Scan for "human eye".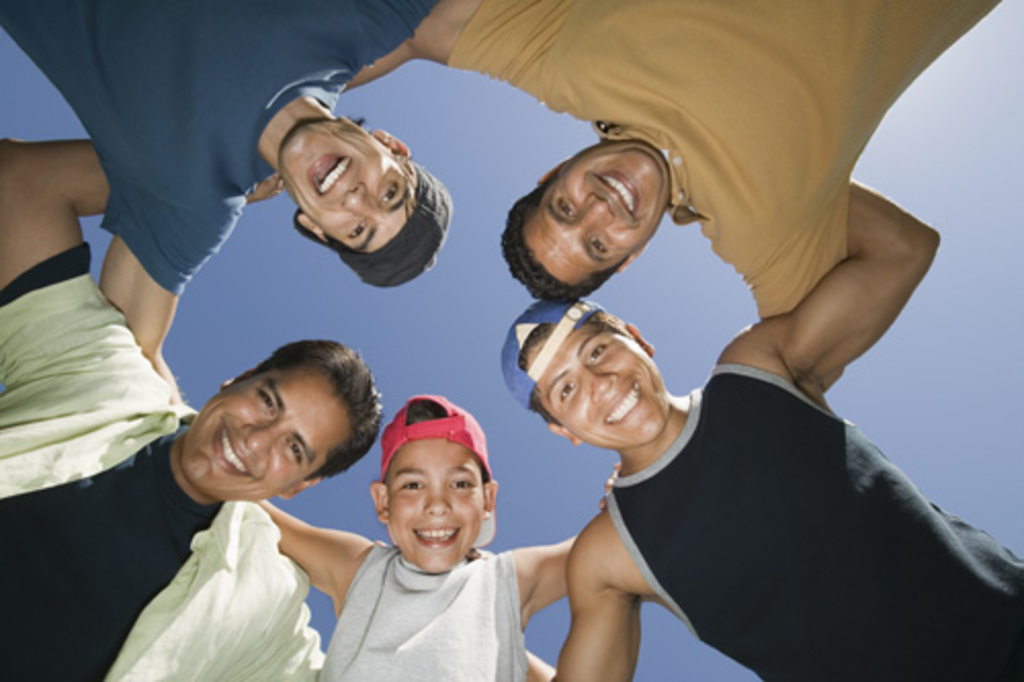
Scan result: bbox=[590, 236, 610, 254].
